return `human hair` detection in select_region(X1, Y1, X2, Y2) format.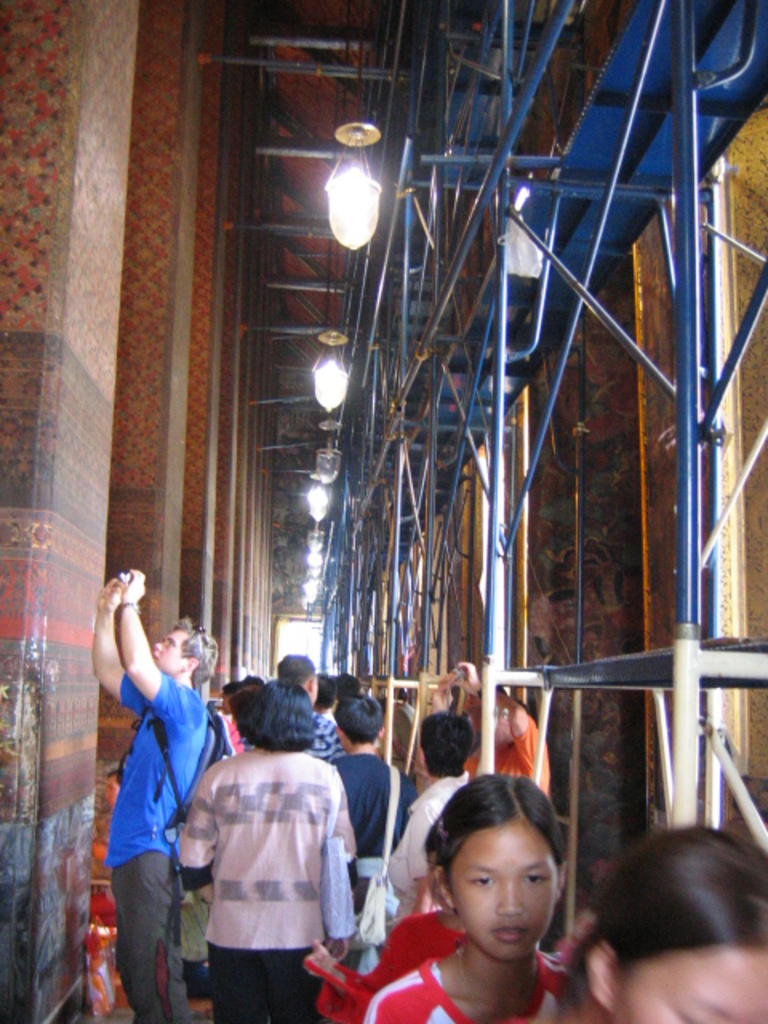
select_region(326, 688, 381, 744).
